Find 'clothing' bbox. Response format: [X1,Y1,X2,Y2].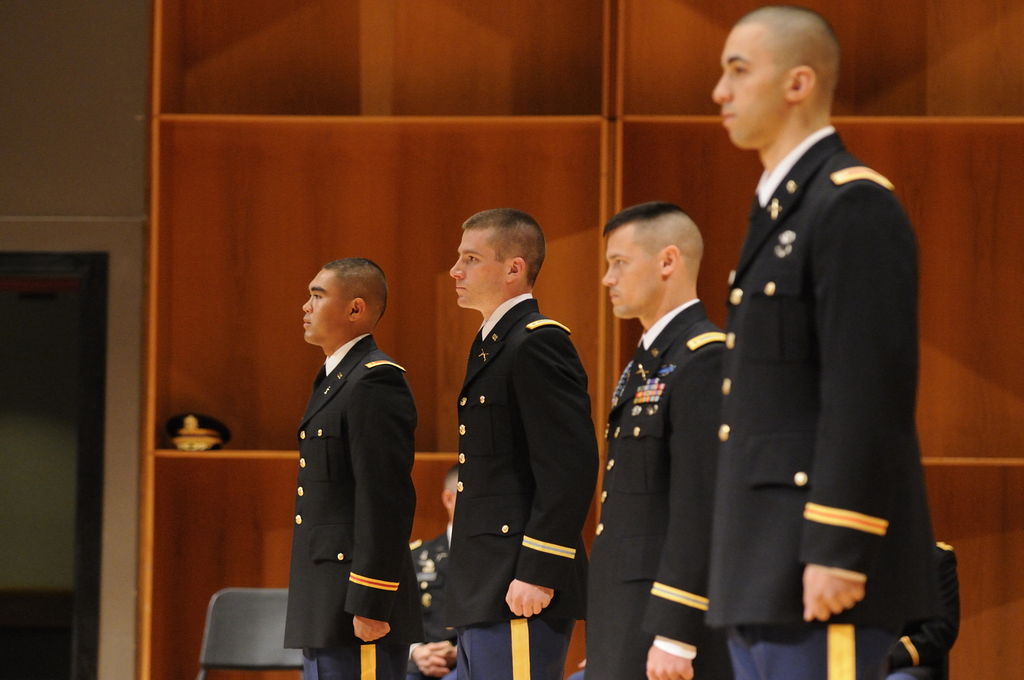
[276,330,423,678].
